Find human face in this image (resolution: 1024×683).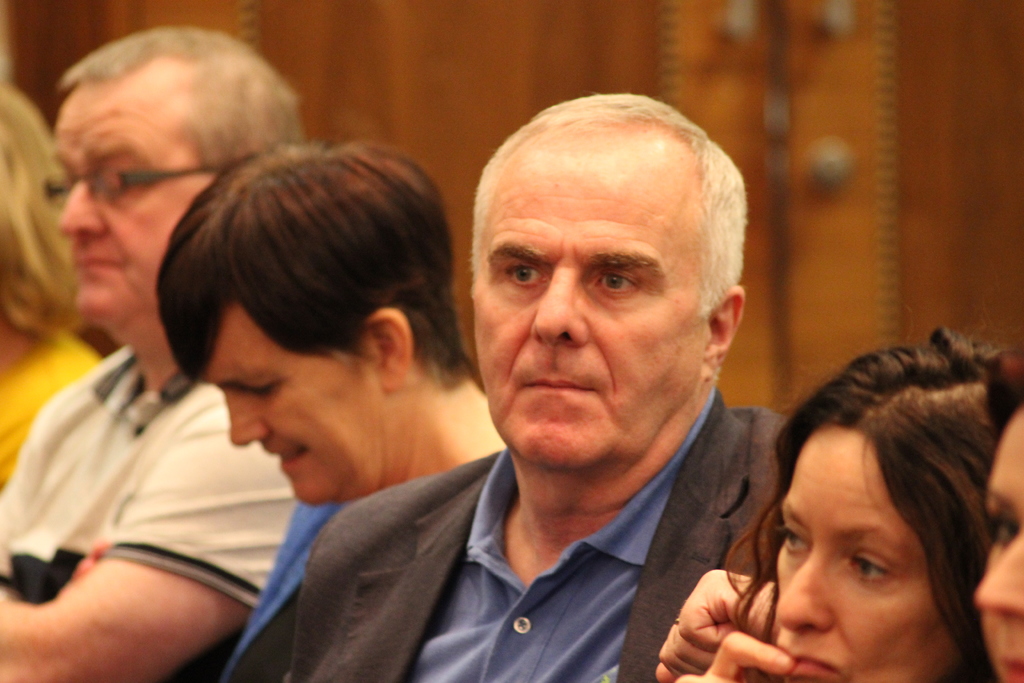
bbox=[195, 295, 372, 513].
